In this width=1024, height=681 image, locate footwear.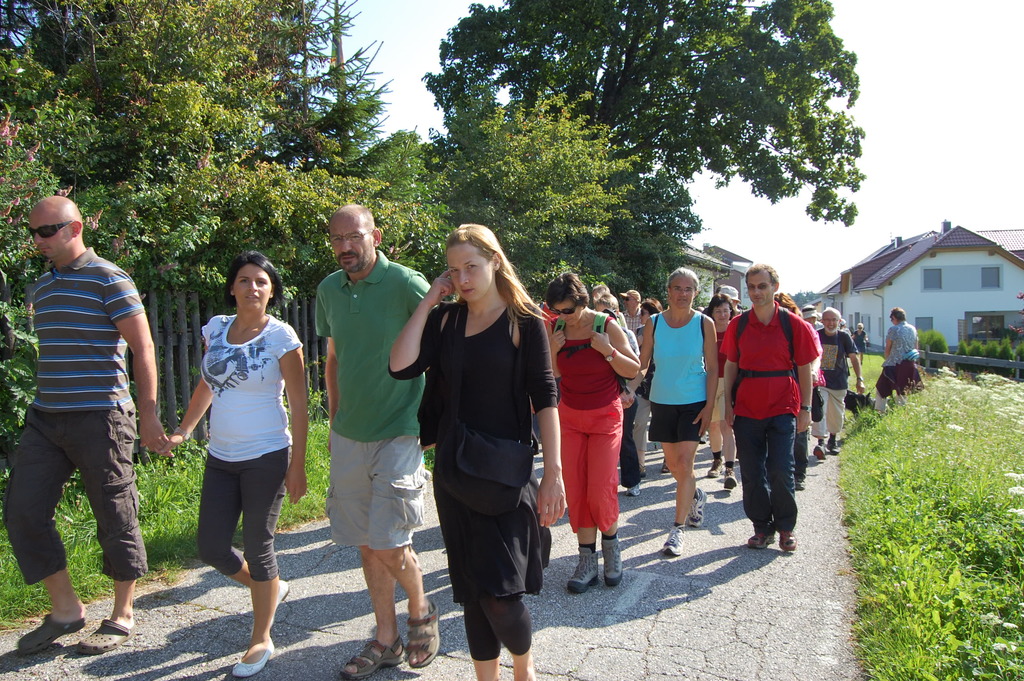
Bounding box: 712, 452, 724, 477.
